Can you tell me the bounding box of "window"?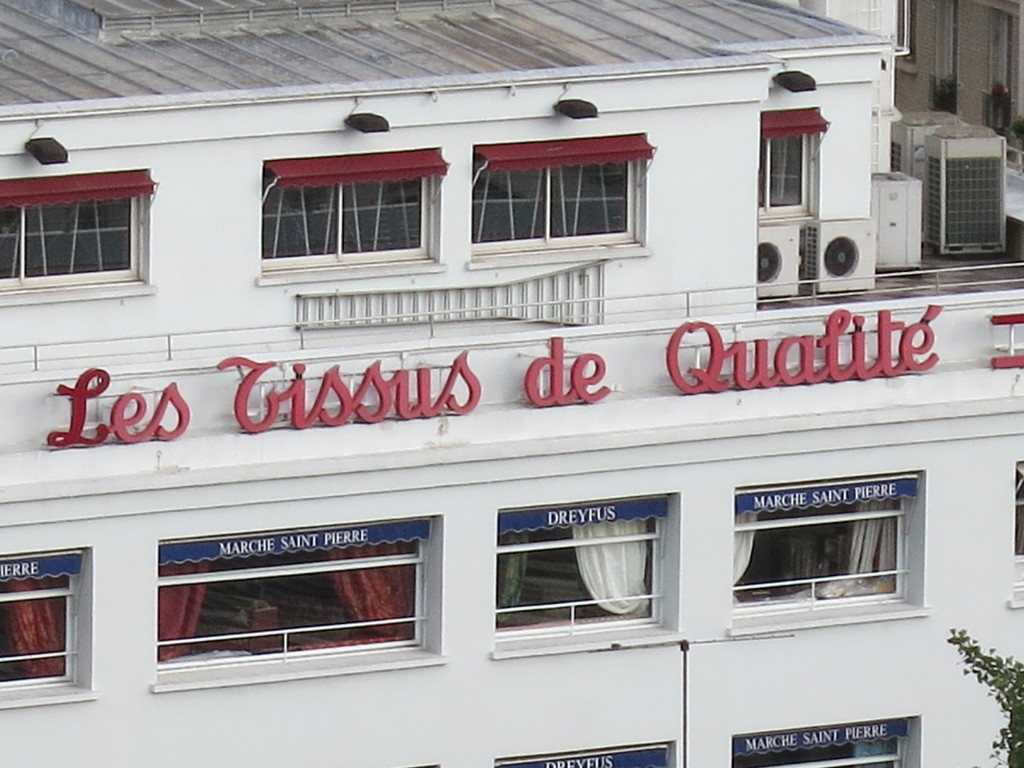
756:108:826:214.
